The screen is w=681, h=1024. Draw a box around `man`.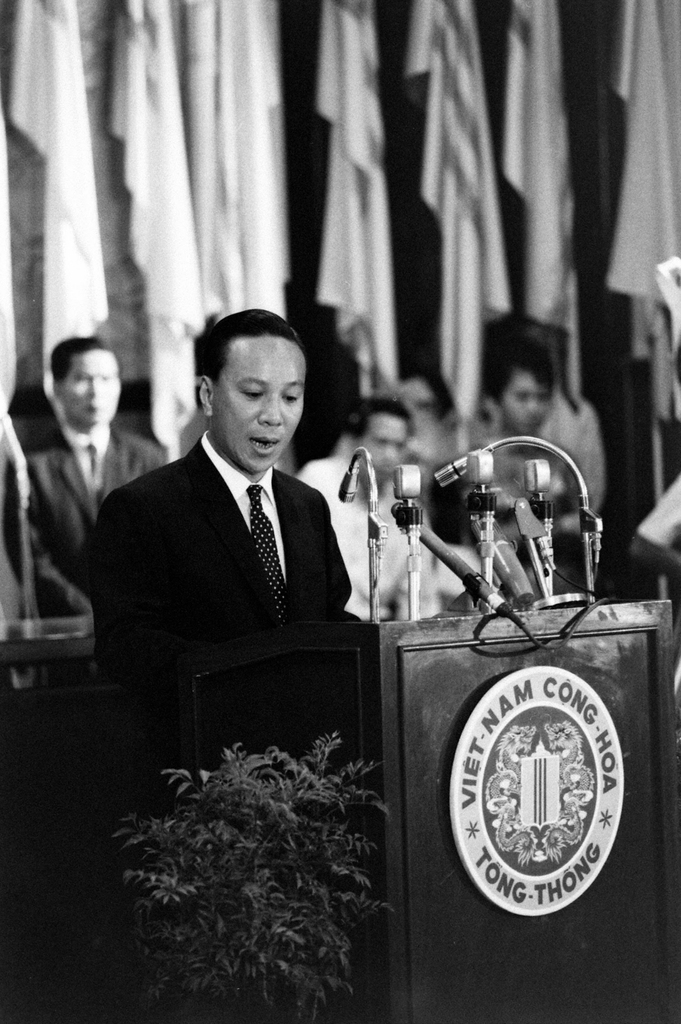
(470,330,582,600).
